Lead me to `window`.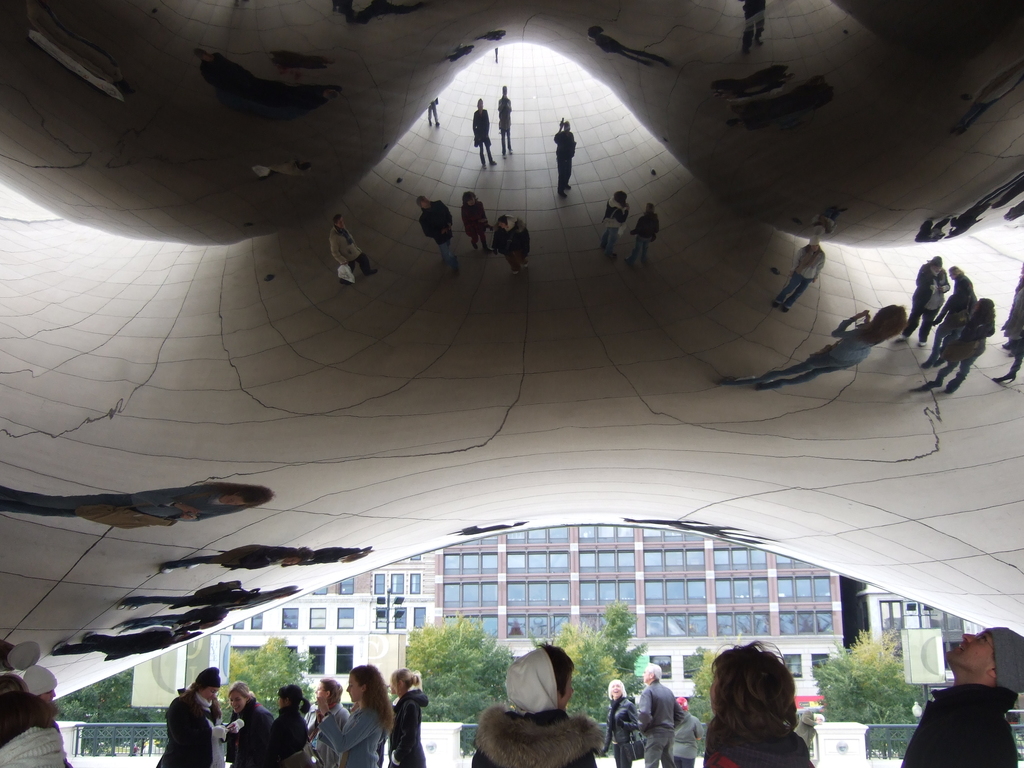
Lead to 579,613,639,639.
